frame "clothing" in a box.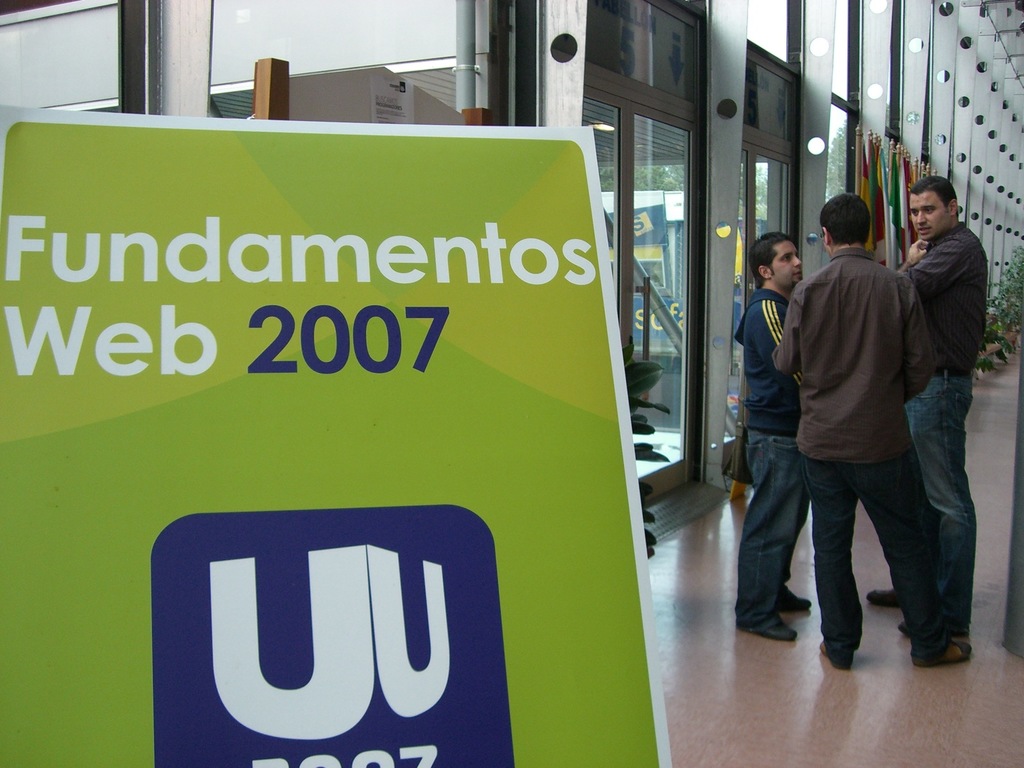
box(734, 284, 805, 436).
